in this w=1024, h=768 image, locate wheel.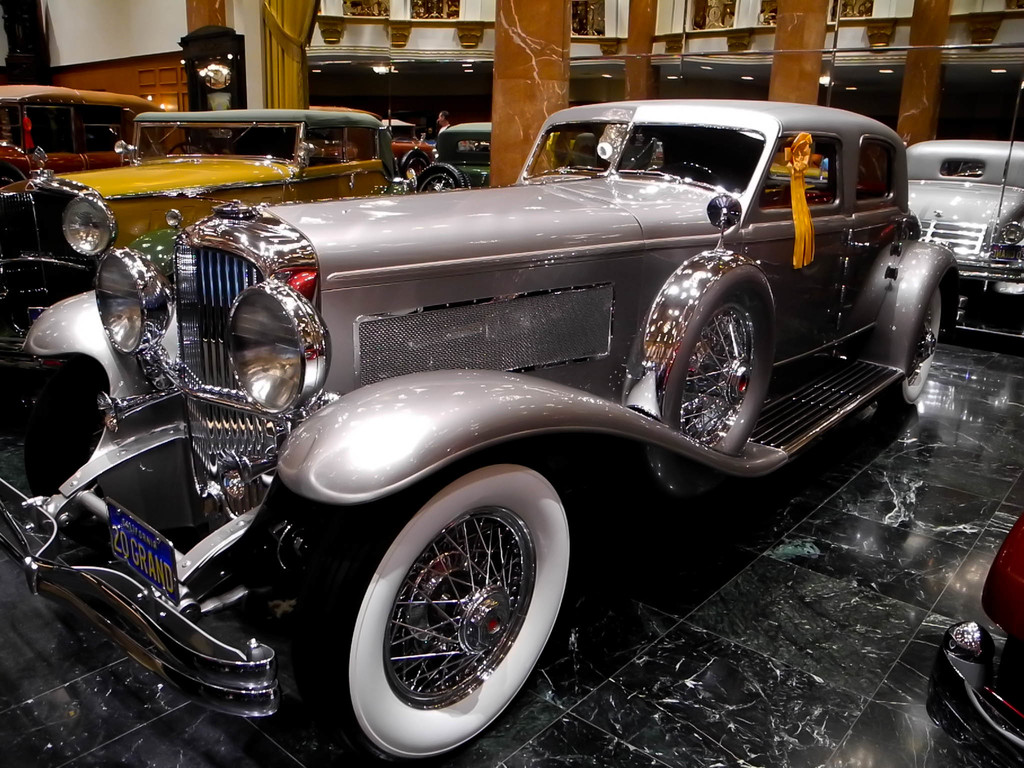
Bounding box: locate(302, 458, 570, 765).
